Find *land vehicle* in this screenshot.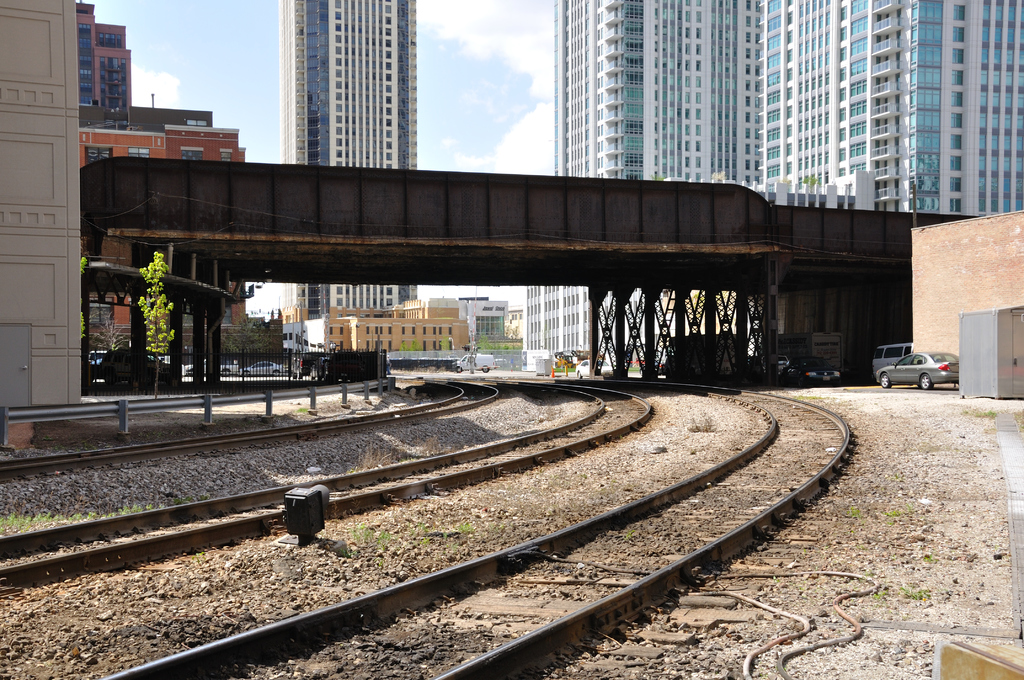
The bounding box for *land vehicle* is <bbox>760, 353, 791, 375</bbox>.
